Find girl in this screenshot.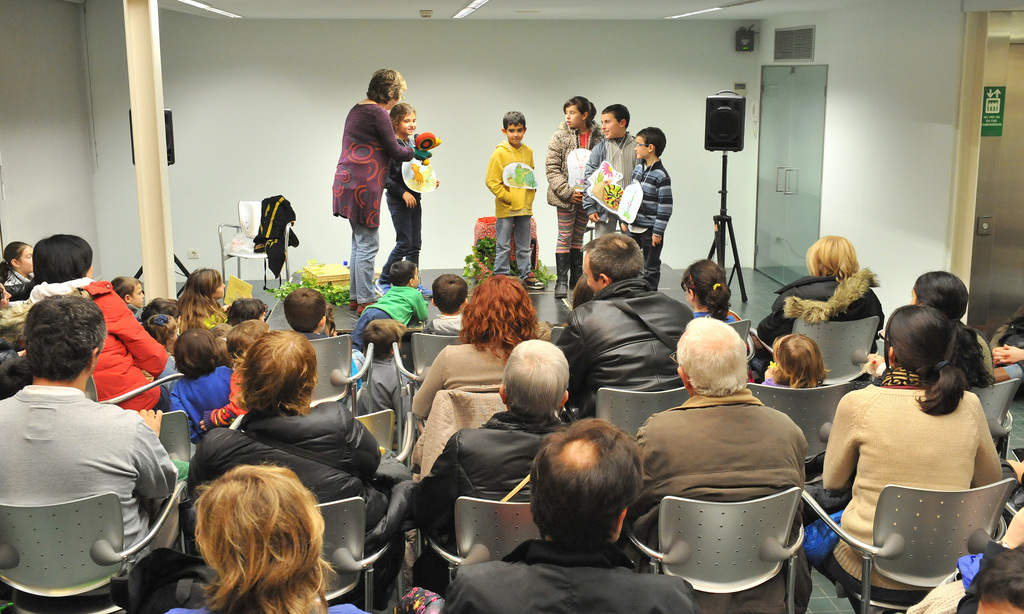
The bounding box for girl is region(0, 242, 35, 286).
